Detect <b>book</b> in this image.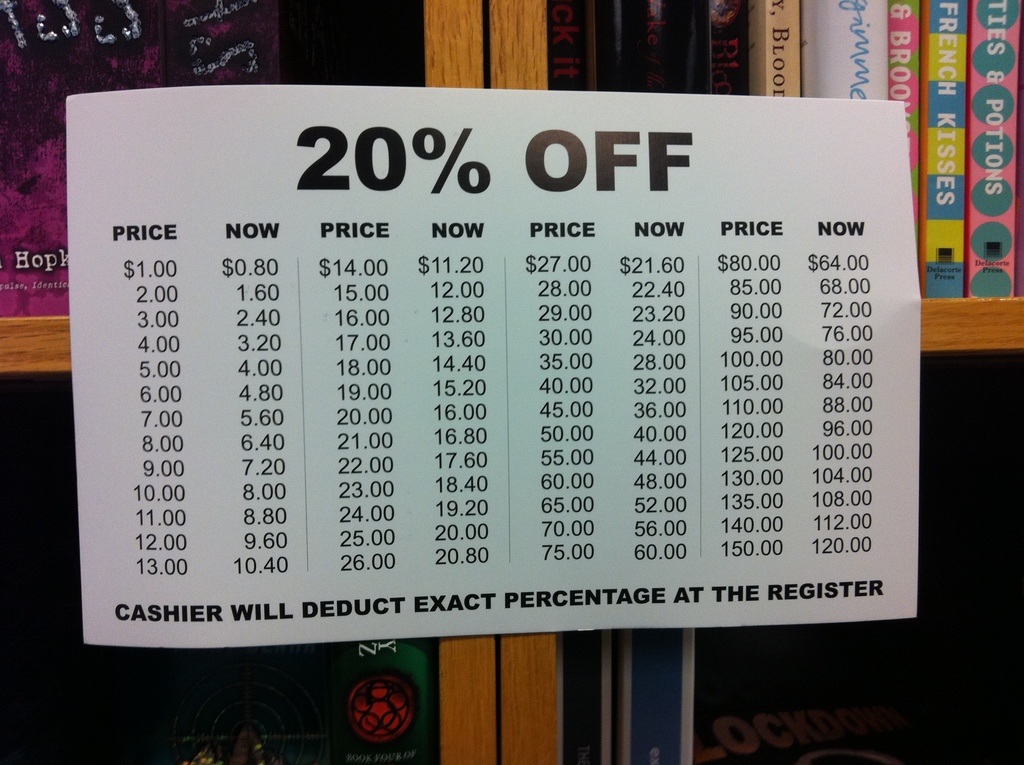
Detection: <box>0,0,282,319</box>.
